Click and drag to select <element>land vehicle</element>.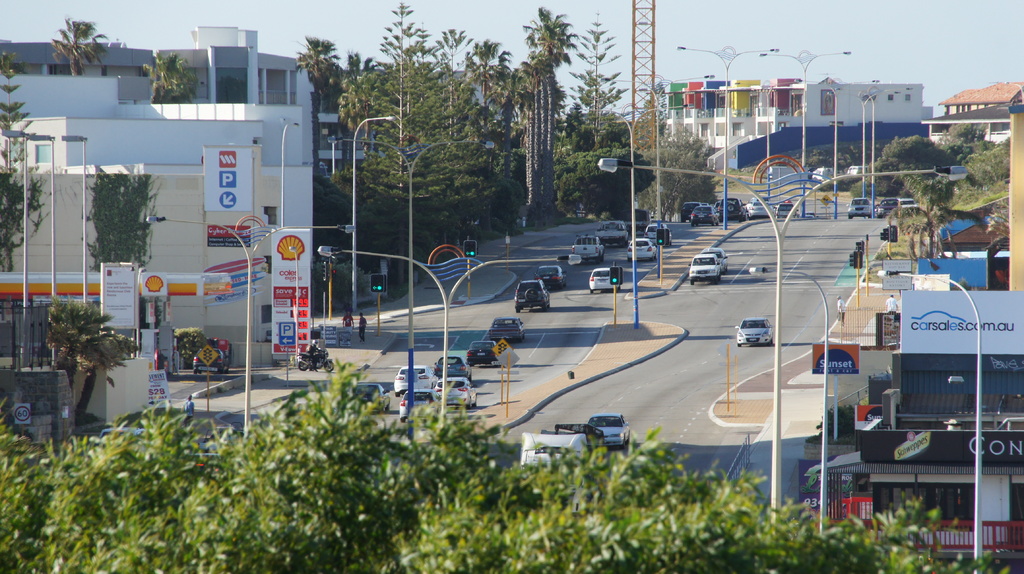
Selection: region(643, 220, 673, 249).
